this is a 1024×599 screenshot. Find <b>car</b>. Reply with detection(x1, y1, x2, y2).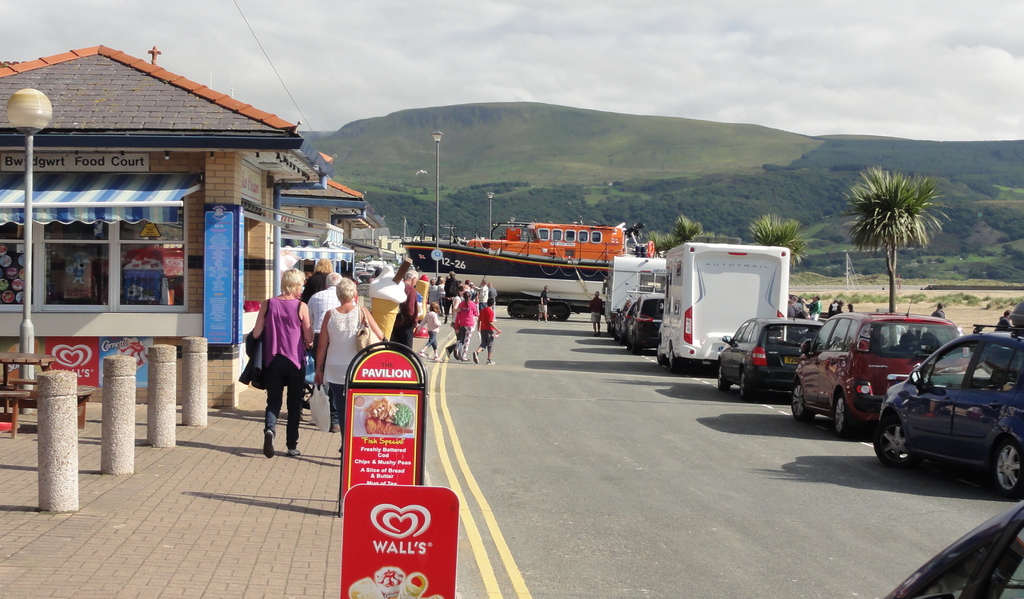
detection(789, 313, 969, 436).
